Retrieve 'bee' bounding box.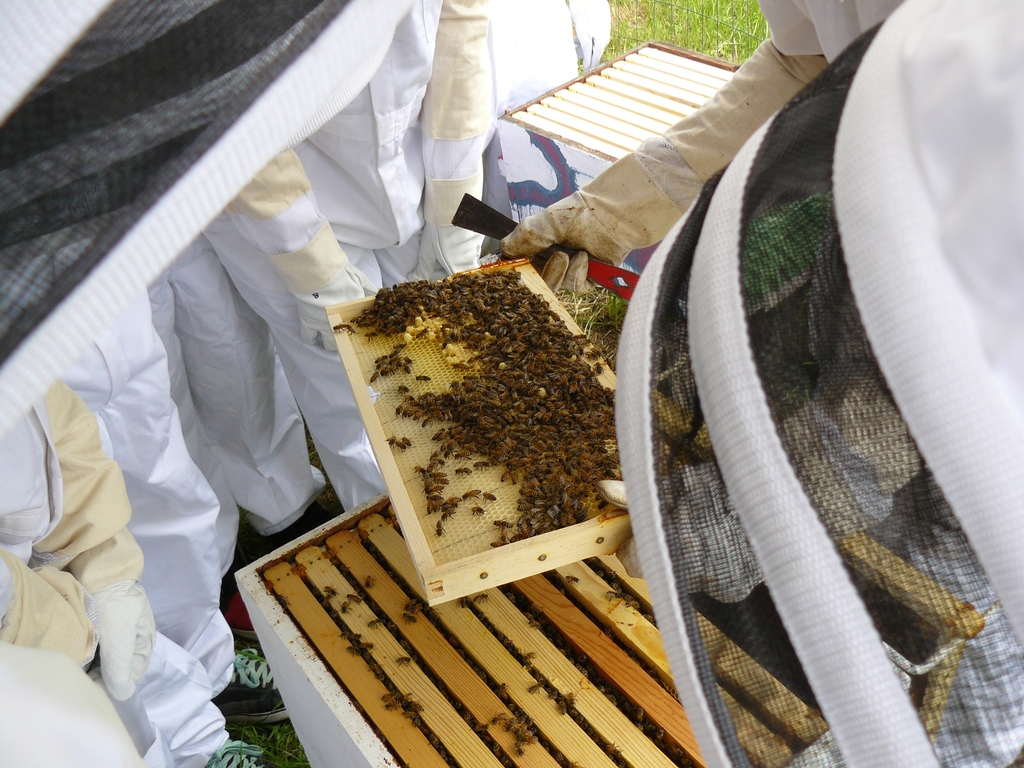
Bounding box: <bbox>402, 615, 417, 625</bbox>.
